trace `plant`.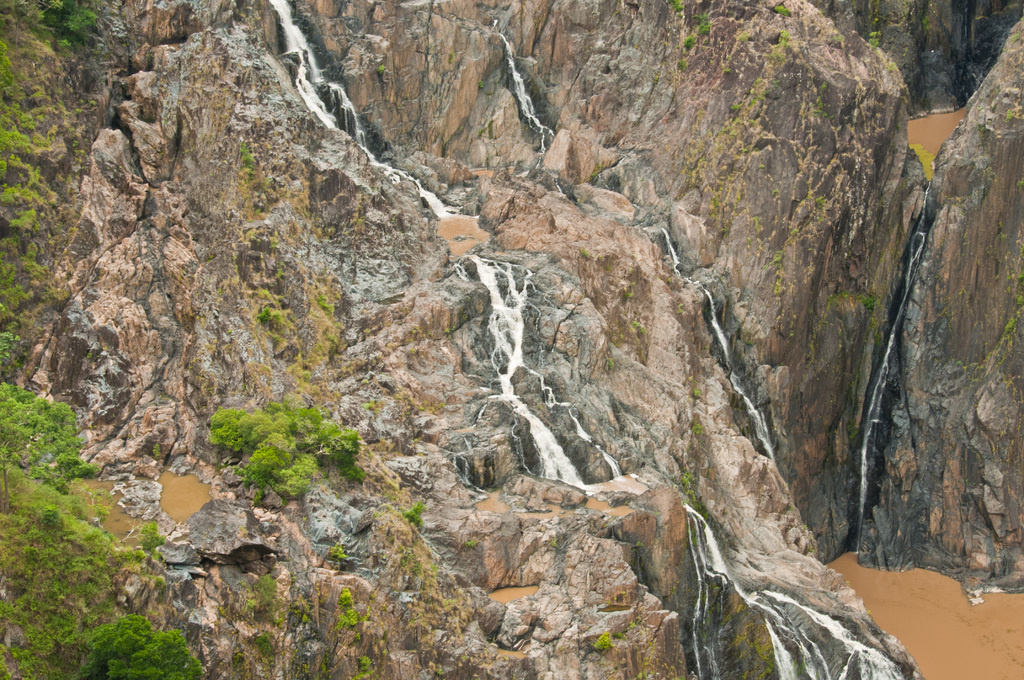
Traced to locate(461, 652, 470, 665).
